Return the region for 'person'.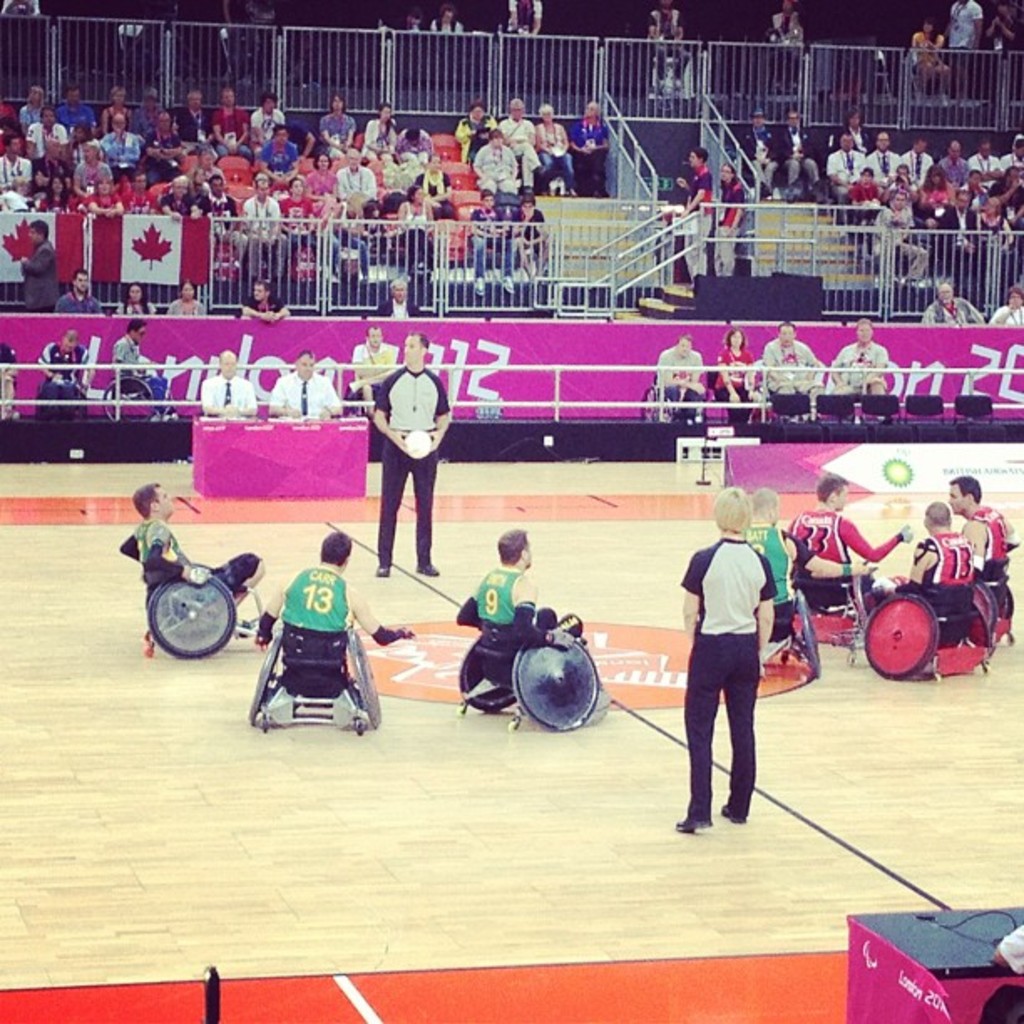
(945, 0, 979, 110).
